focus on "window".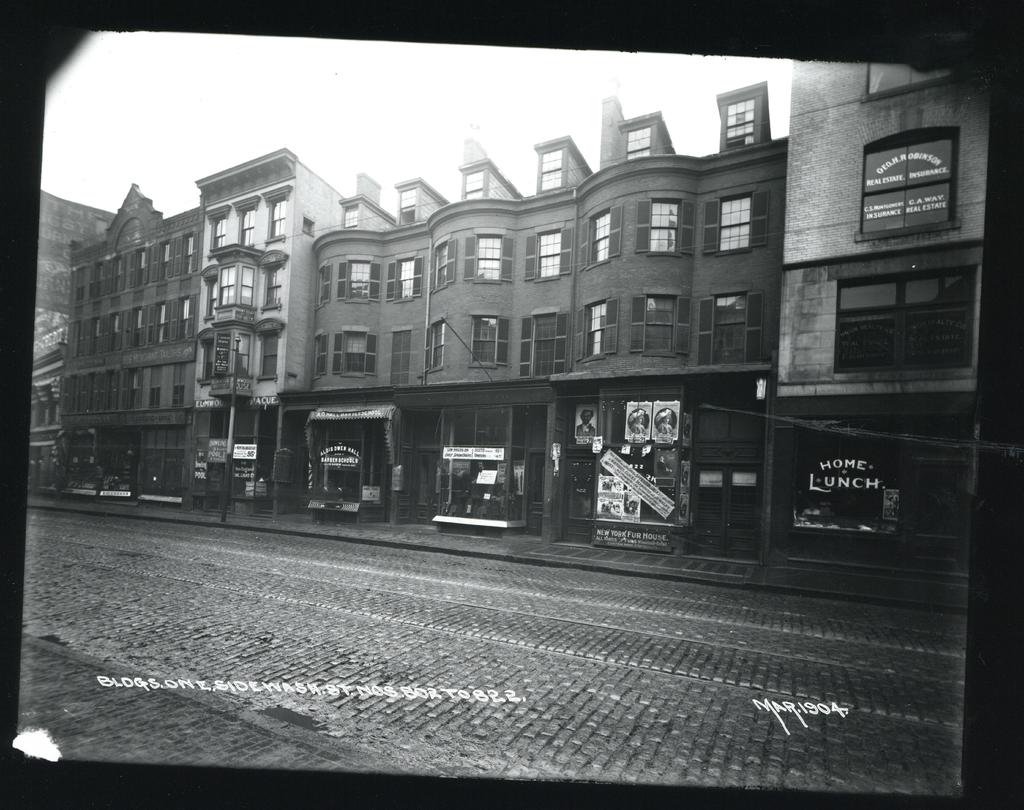
Focused at region(644, 189, 680, 245).
